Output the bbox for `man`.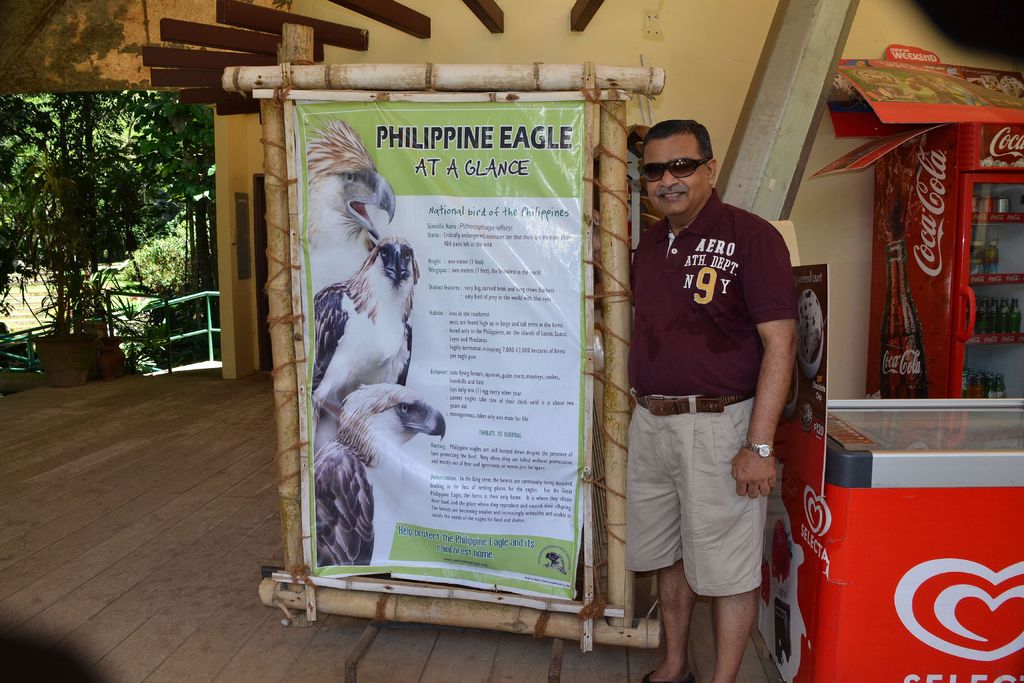
l=608, t=97, r=810, b=682.
